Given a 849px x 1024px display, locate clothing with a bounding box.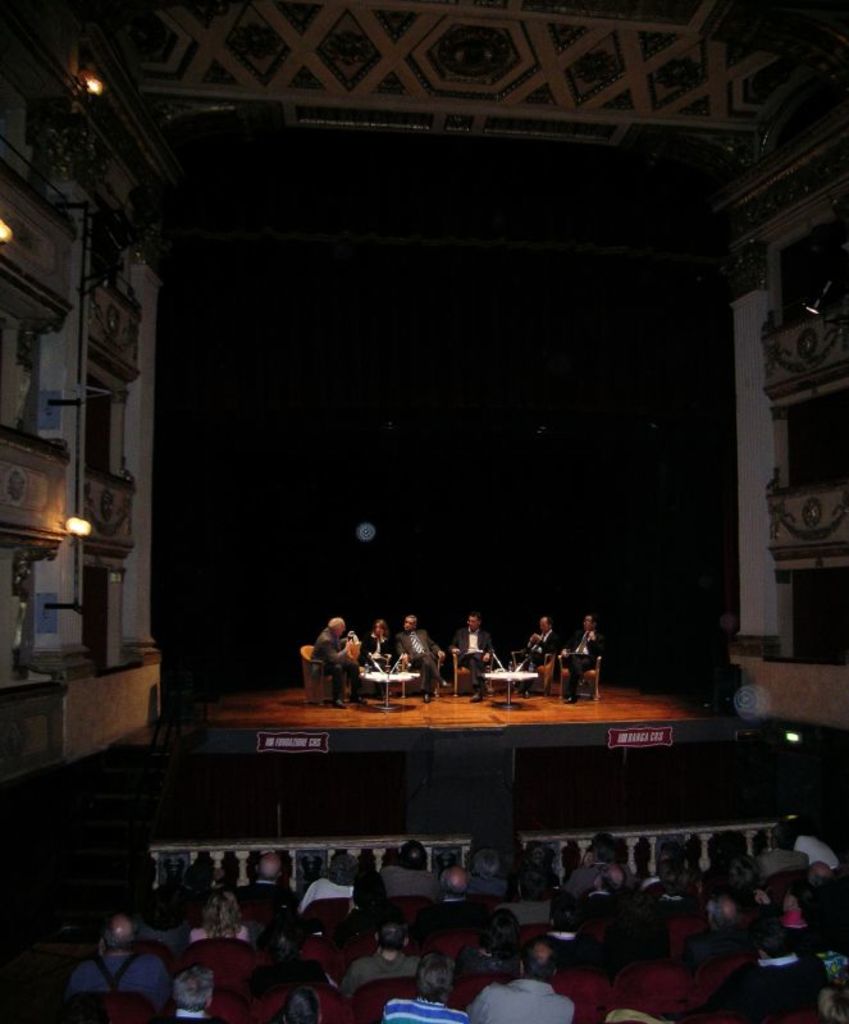
Located: crop(793, 837, 837, 865).
